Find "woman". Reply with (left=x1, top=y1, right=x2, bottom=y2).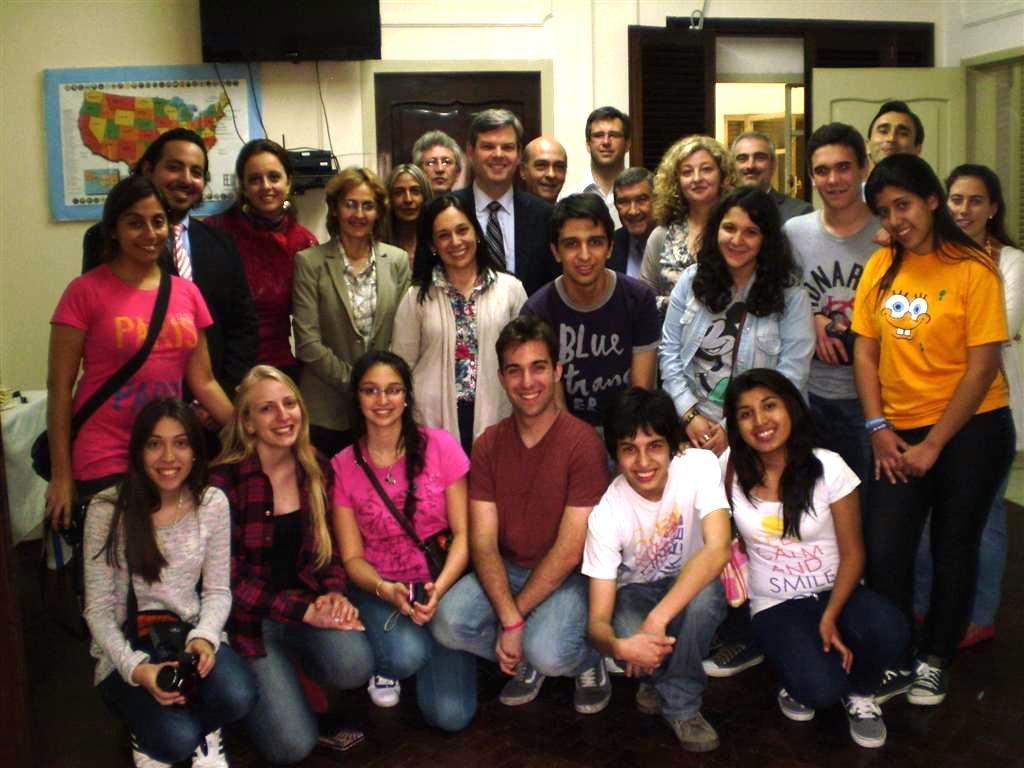
(left=714, top=362, right=912, bottom=758).
